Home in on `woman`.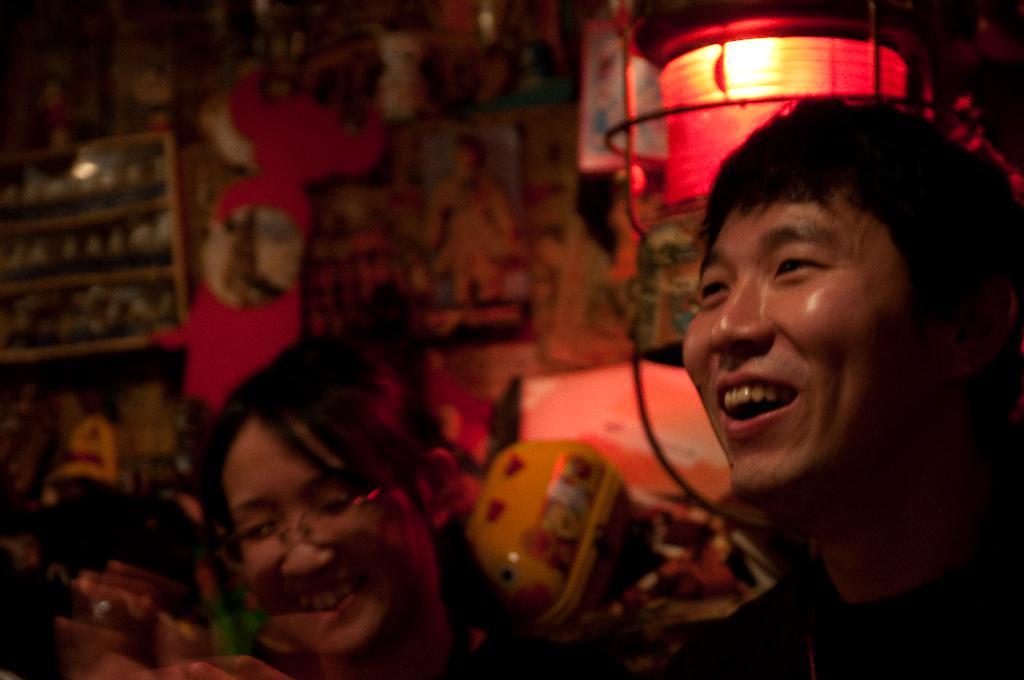
Homed in at crop(203, 324, 550, 679).
